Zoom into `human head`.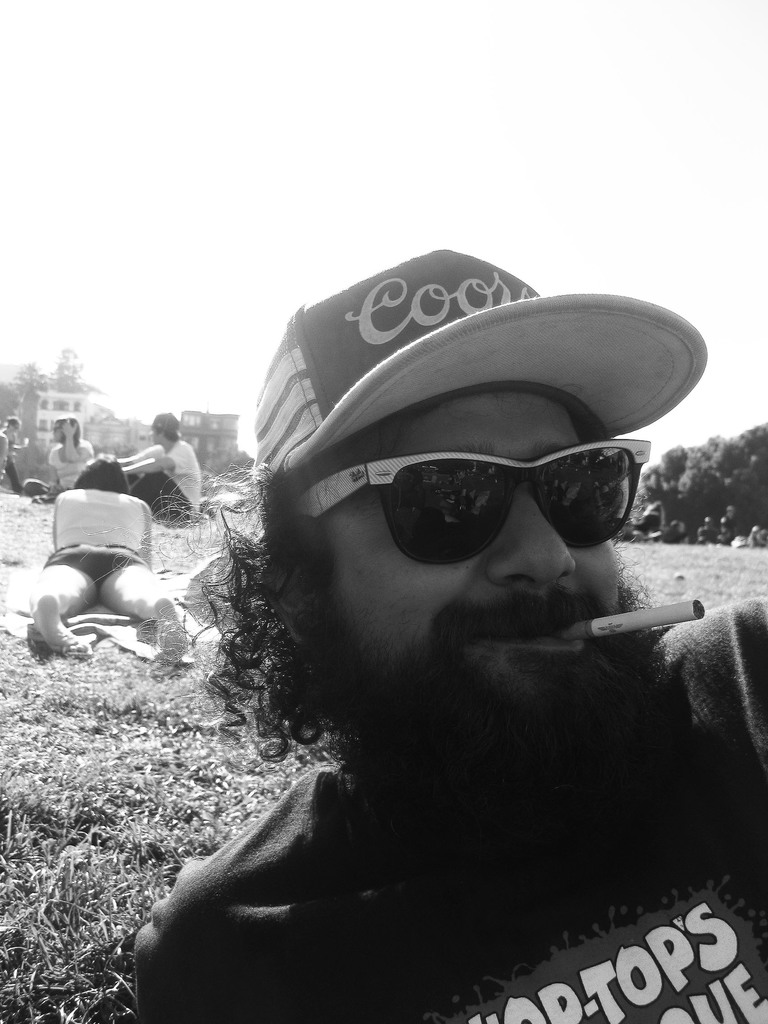
Zoom target: region(150, 410, 183, 445).
